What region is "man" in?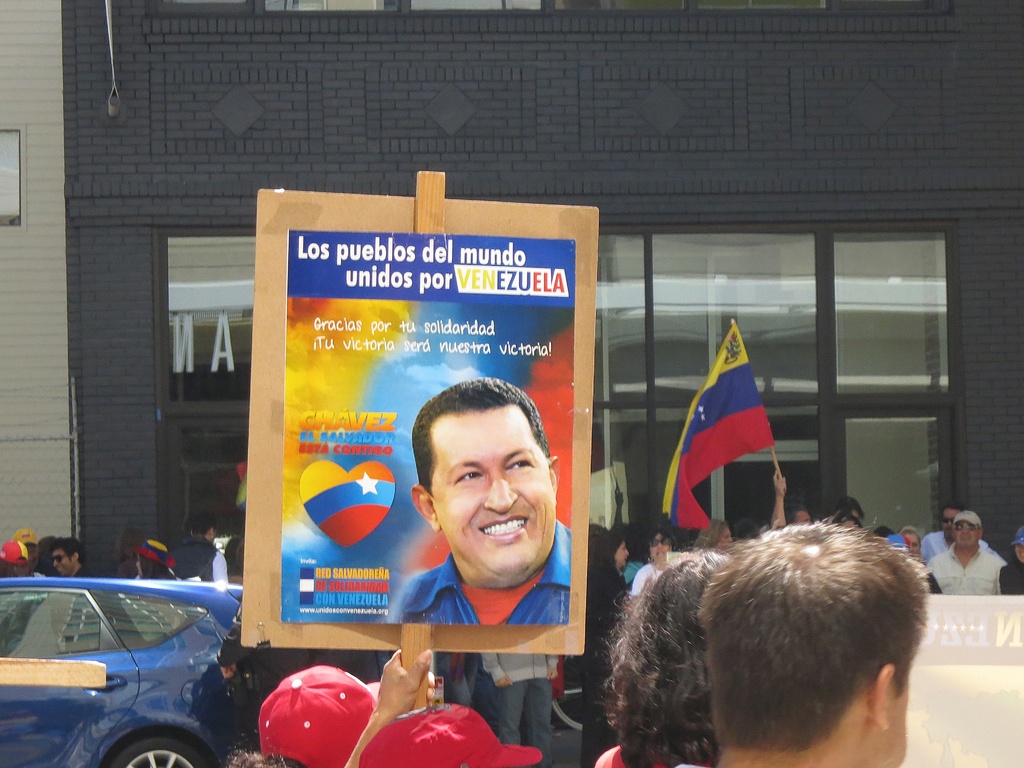
449,638,552,757.
